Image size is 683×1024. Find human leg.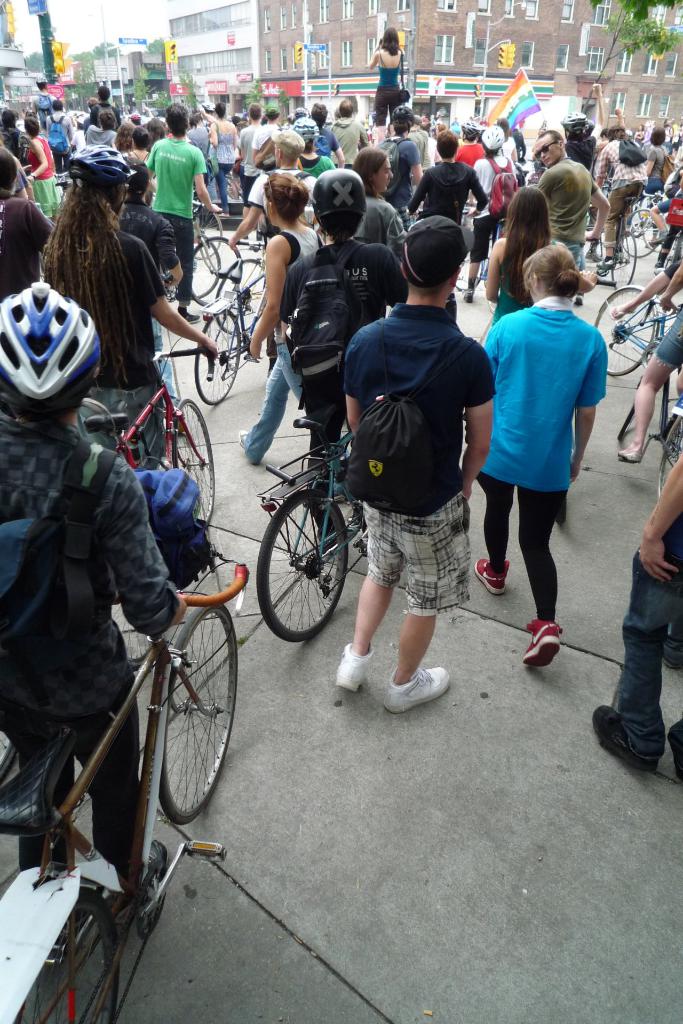
Rect(593, 514, 680, 774).
